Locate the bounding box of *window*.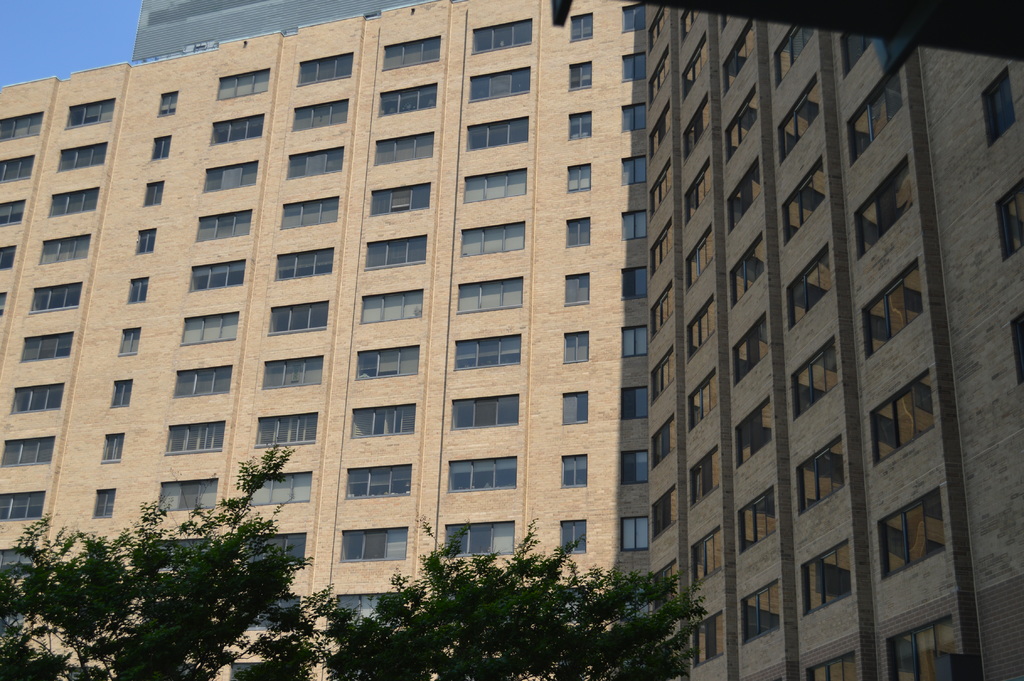
Bounding box: 157/414/225/452.
